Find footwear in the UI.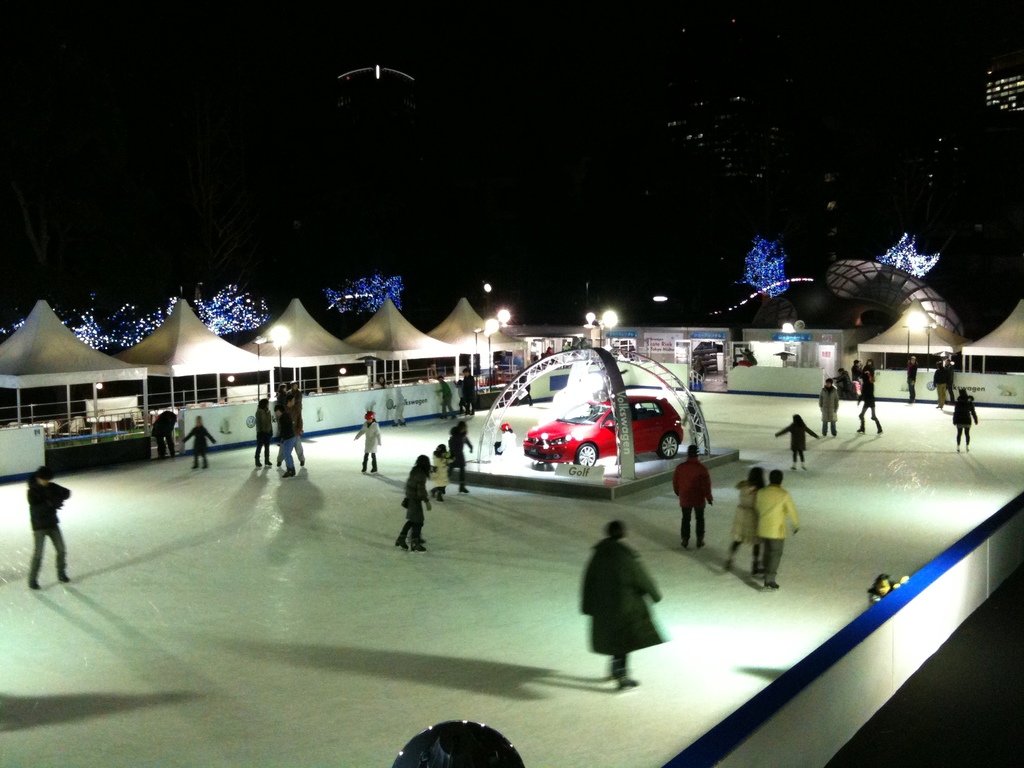
UI element at left=29, top=583, right=38, bottom=595.
